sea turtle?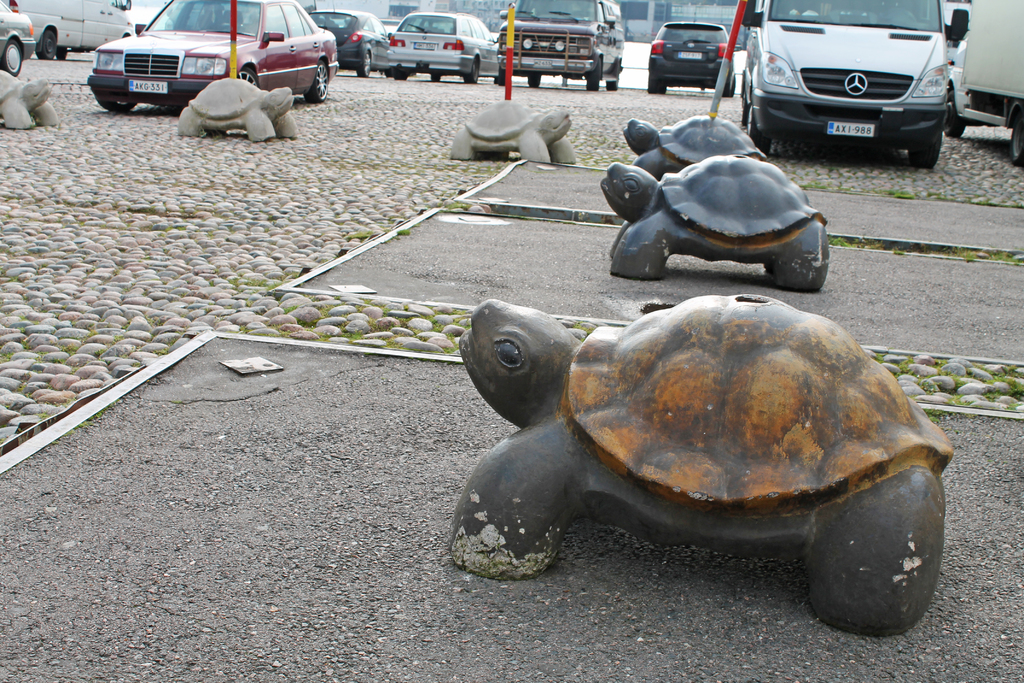
(x1=606, y1=154, x2=830, y2=292)
